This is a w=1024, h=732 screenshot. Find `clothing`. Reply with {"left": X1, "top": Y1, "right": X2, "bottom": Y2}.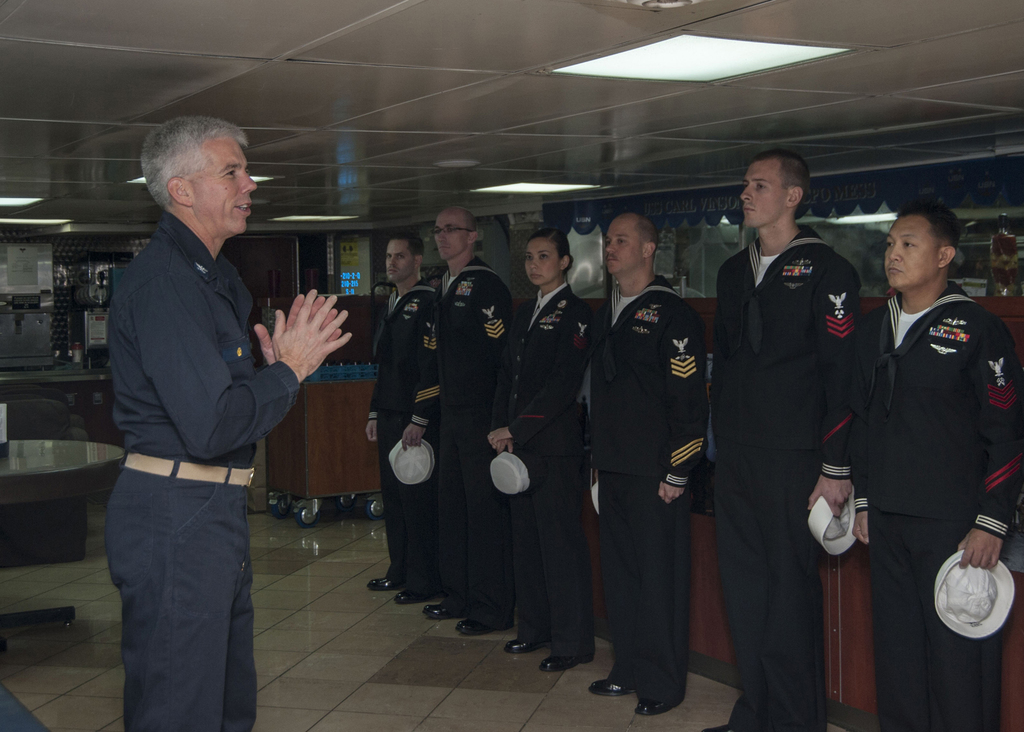
{"left": 493, "top": 281, "right": 596, "bottom": 662}.
